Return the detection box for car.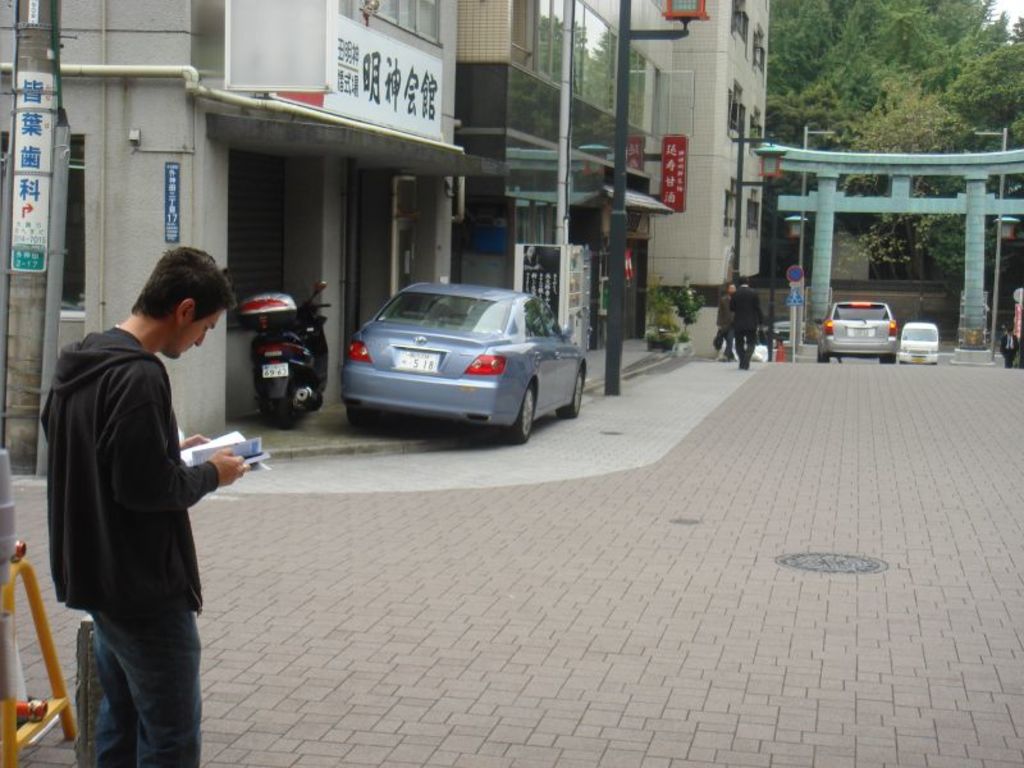
bbox(812, 301, 896, 365).
